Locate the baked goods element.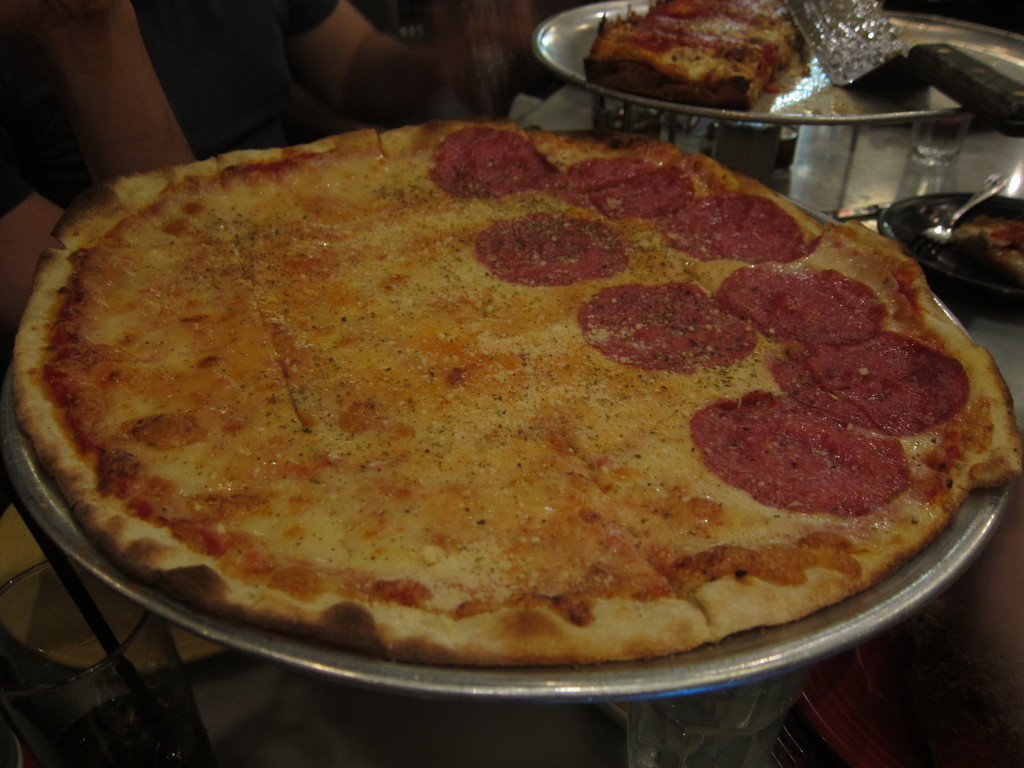
Element bbox: [left=584, top=0, right=801, bottom=108].
